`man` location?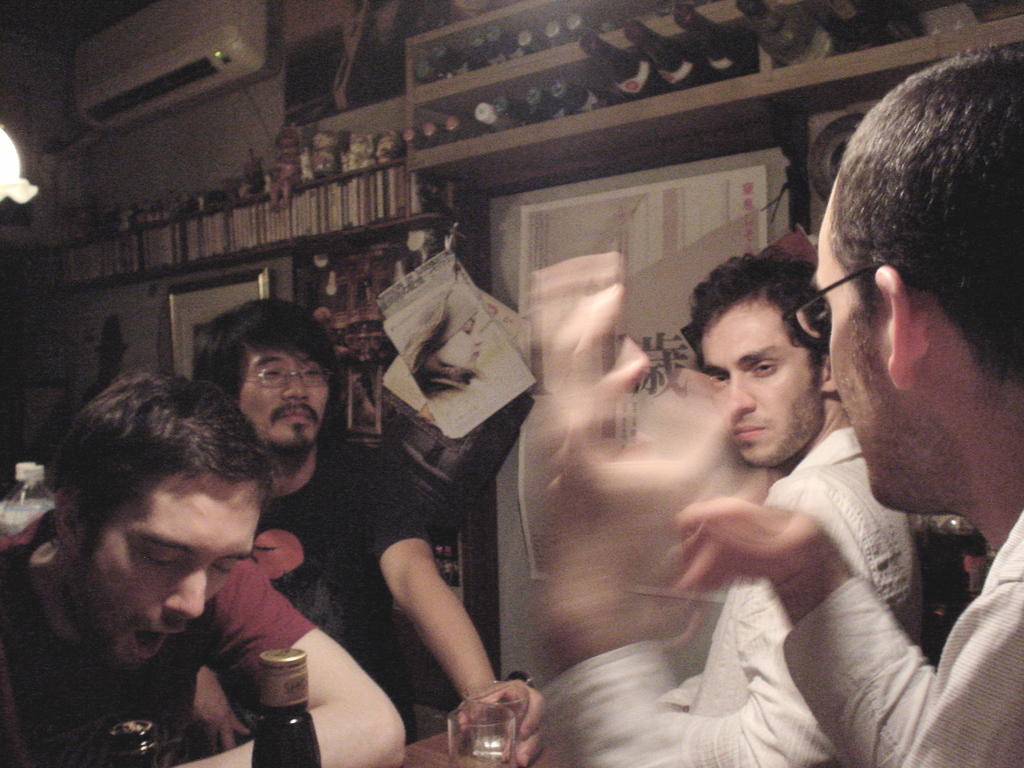
bbox=[554, 43, 1023, 767]
